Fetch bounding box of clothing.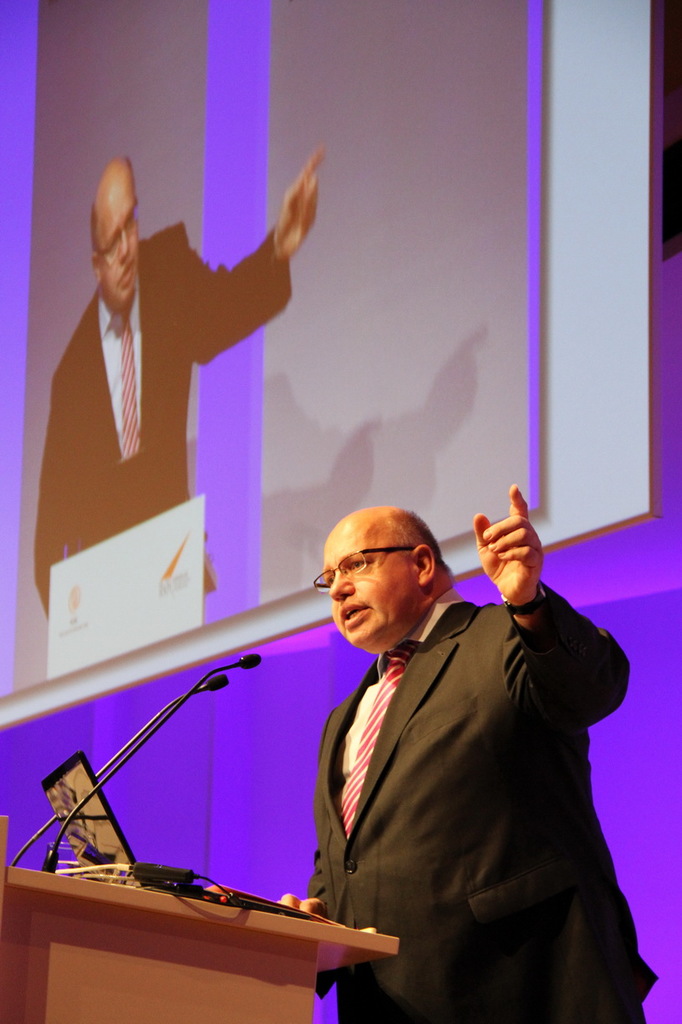
Bbox: (x1=297, y1=589, x2=665, y2=1023).
